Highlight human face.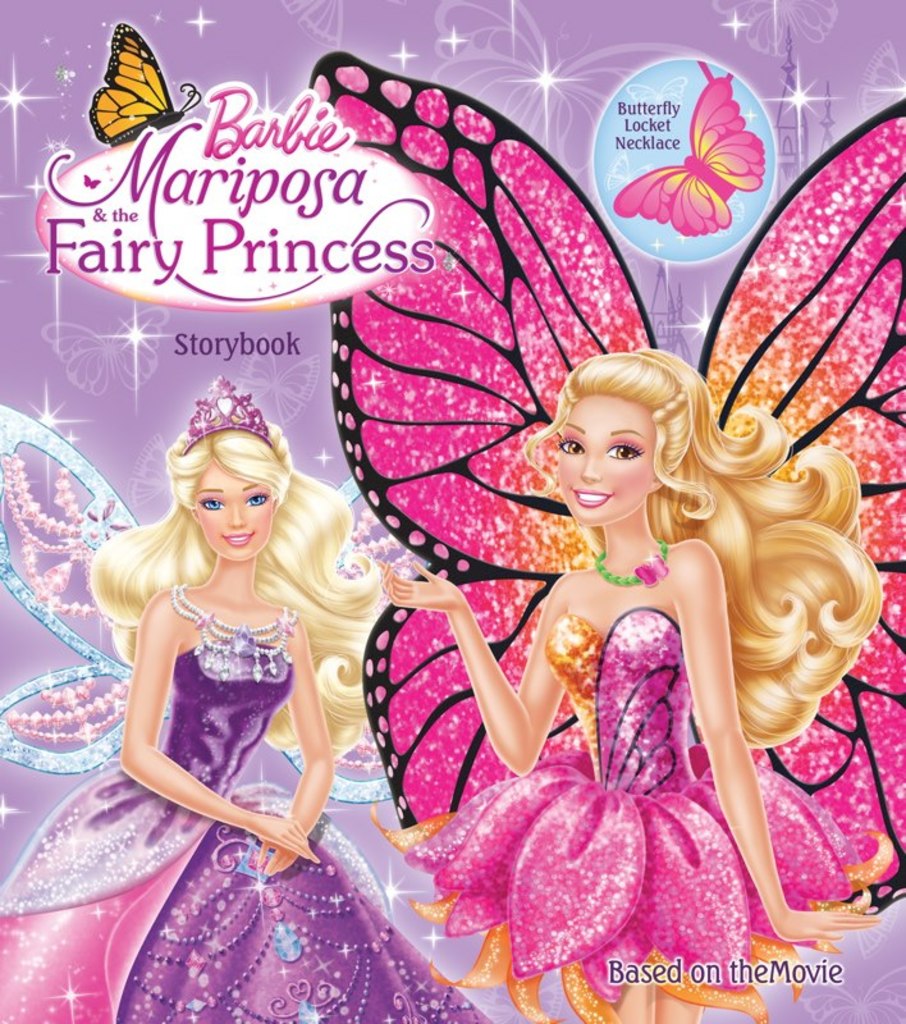
Highlighted region: bbox=[193, 466, 270, 557].
